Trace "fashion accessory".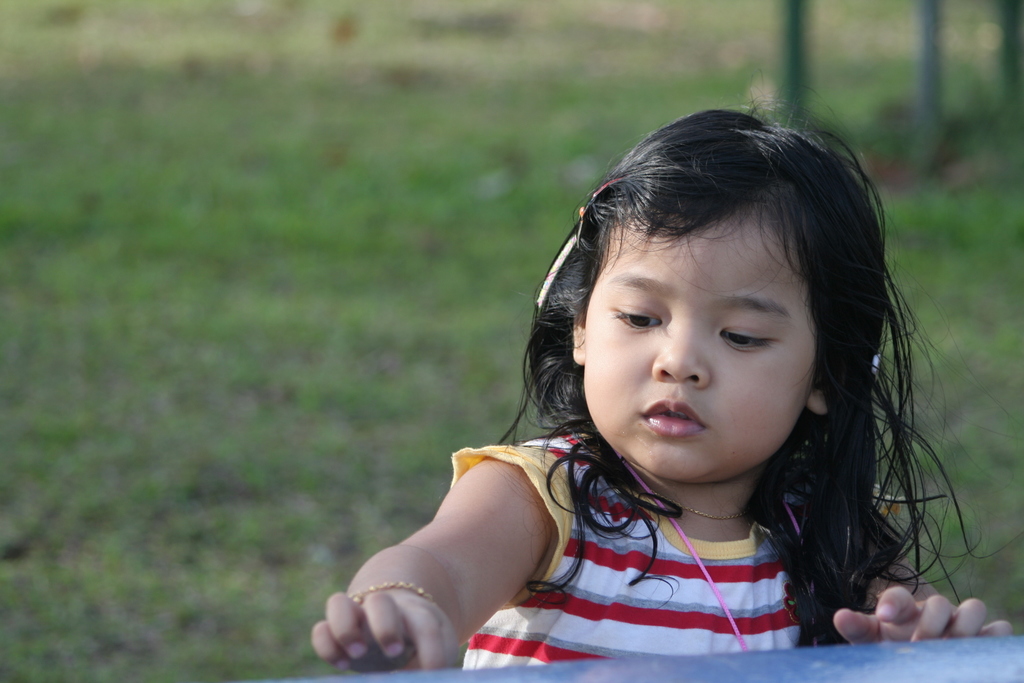
Traced to l=626, t=474, r=747, b=522.
